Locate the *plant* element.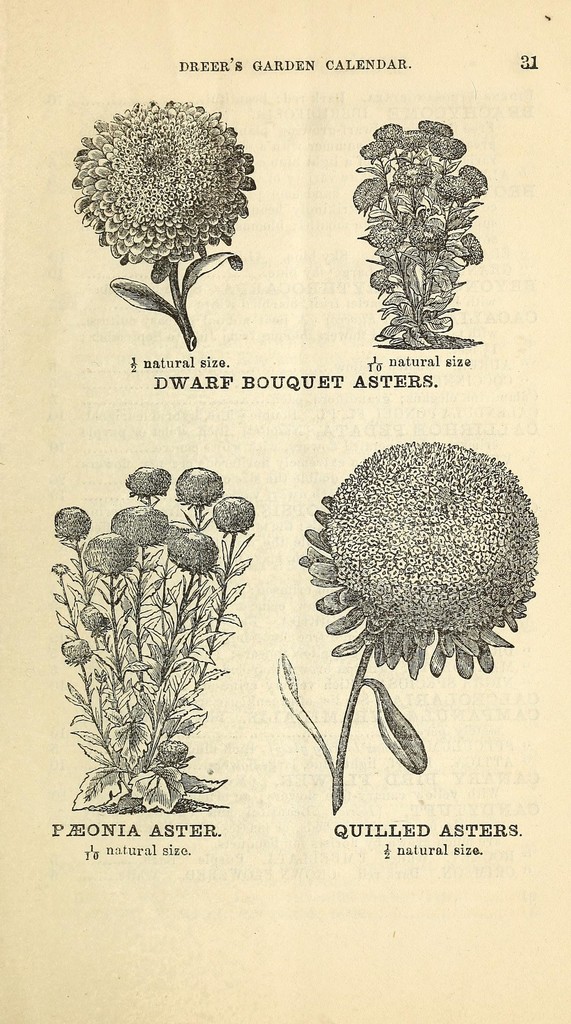
Element bbox: BBox(267, 435, 561, 828).
